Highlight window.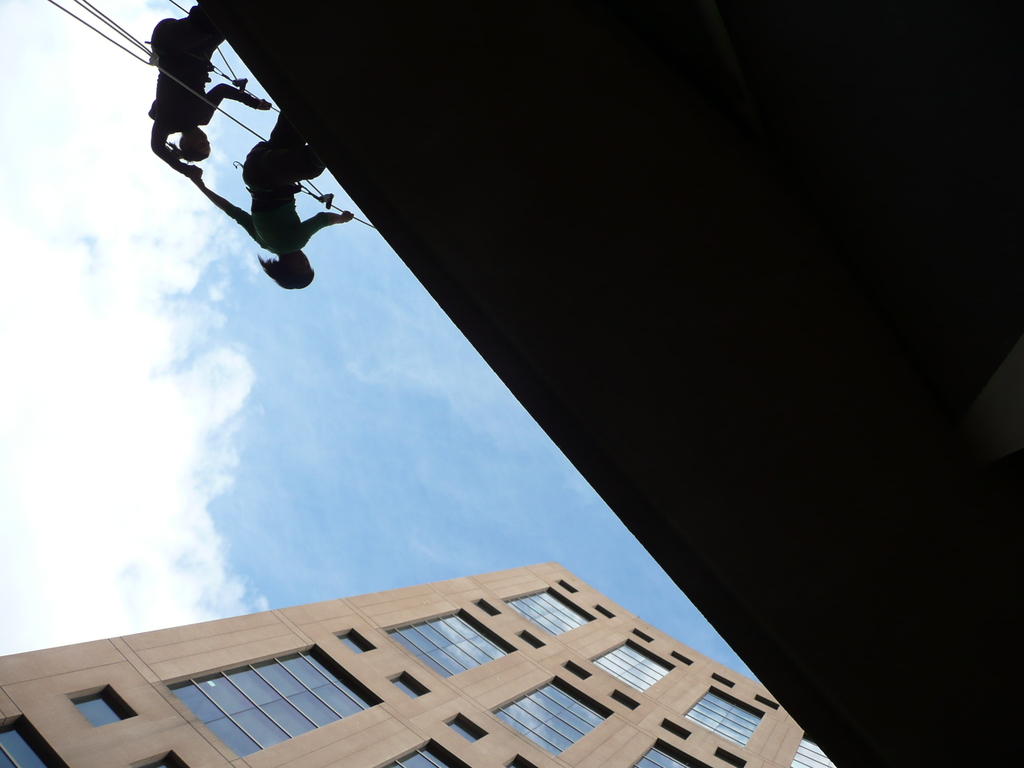
Highlighted region: crop(134, 756, 187, 767).
